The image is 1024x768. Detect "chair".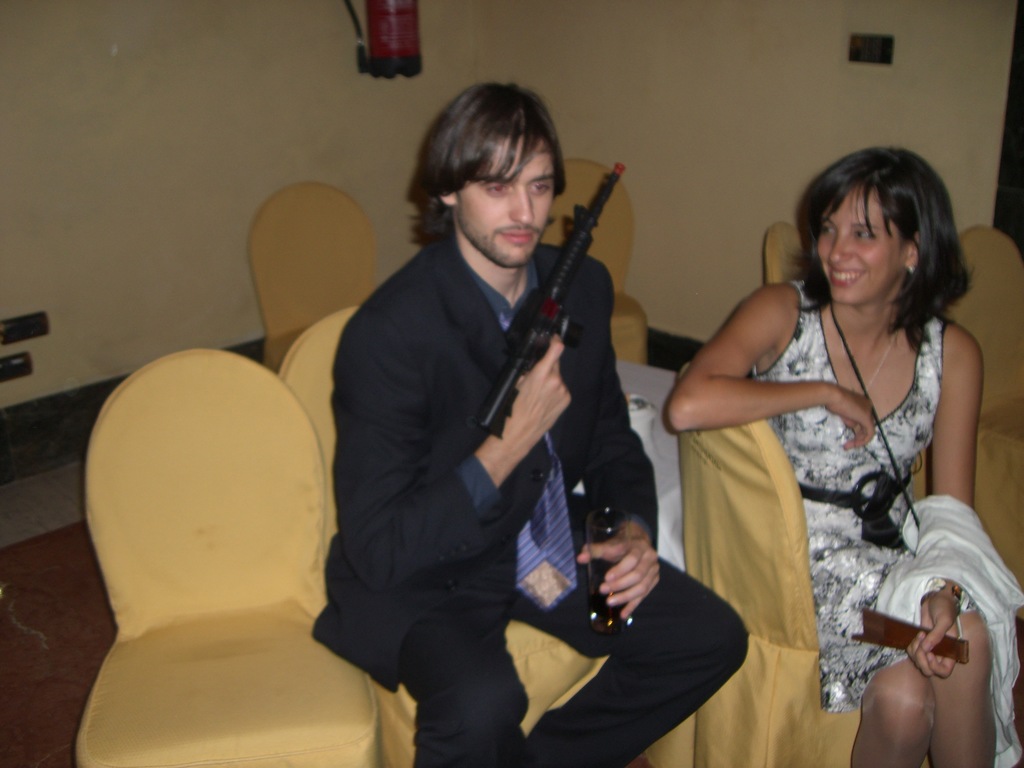
Detection: 29/346/382/767.
